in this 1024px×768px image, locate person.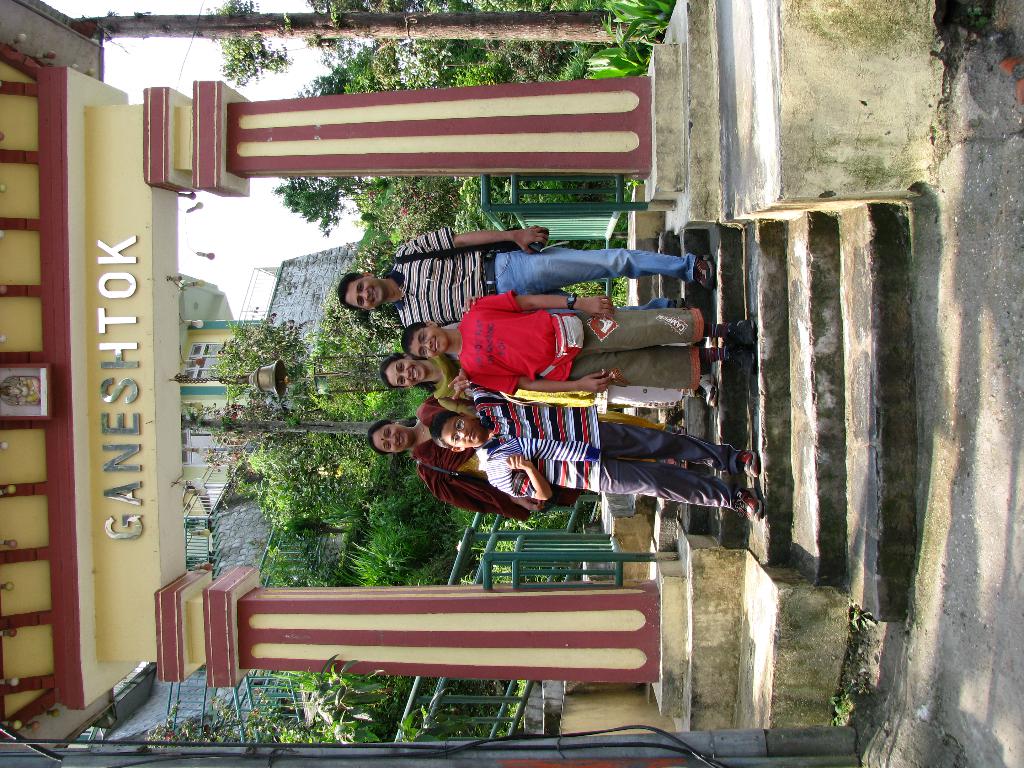
Bounding box: locate(380, 349, 477, 383).
